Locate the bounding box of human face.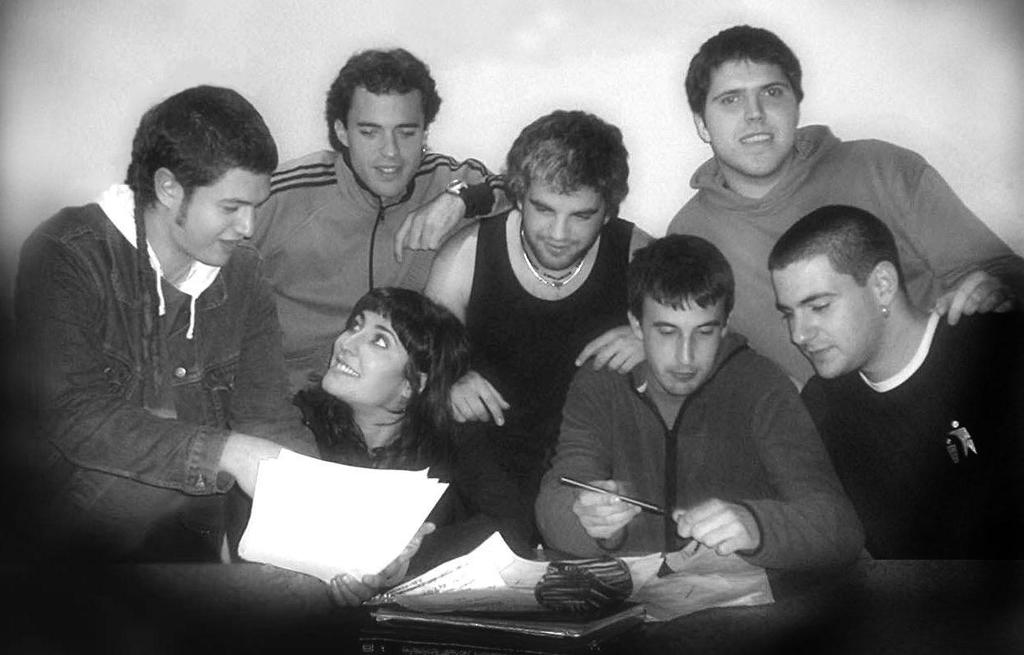
Bounding box: BBox(770, 254, 883, 380).
